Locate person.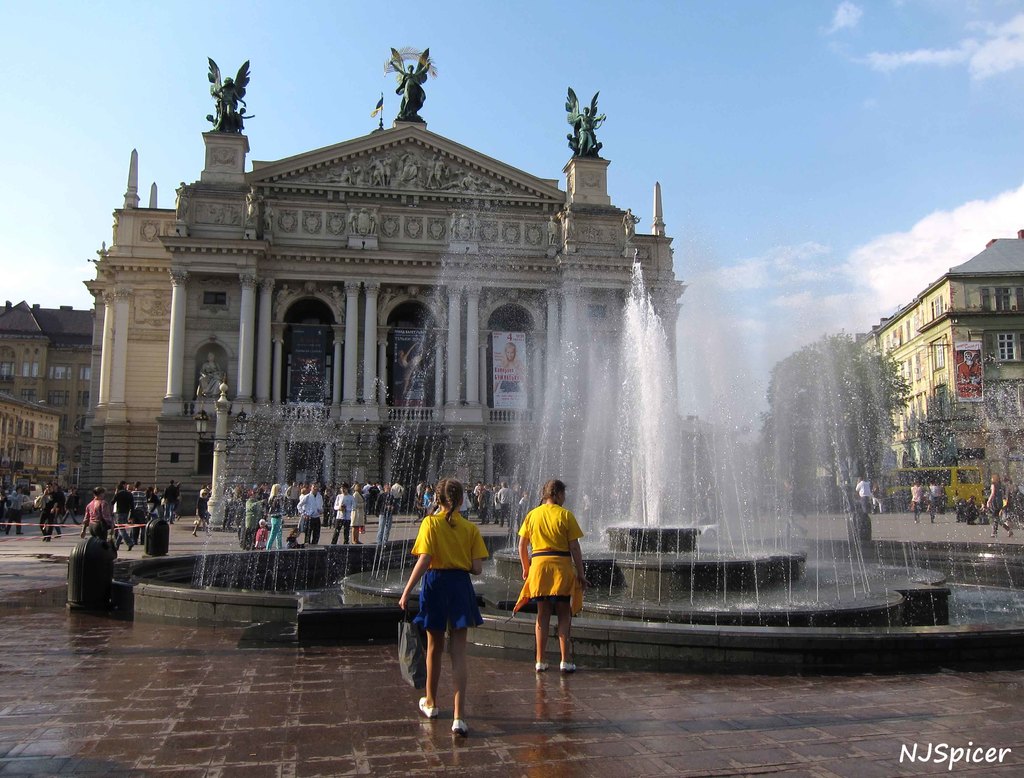
Bounding box: locate(315, 162, 351, 184).
